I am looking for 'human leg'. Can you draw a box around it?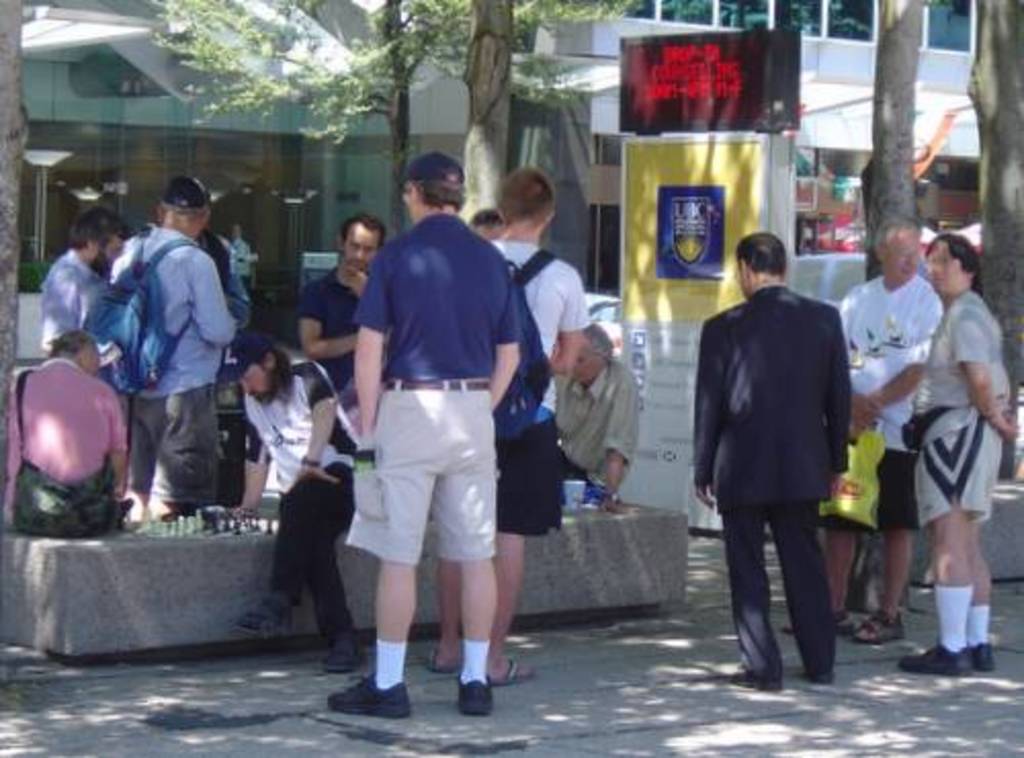
Sure, the bounding box is 772, 494, 850, 686.
